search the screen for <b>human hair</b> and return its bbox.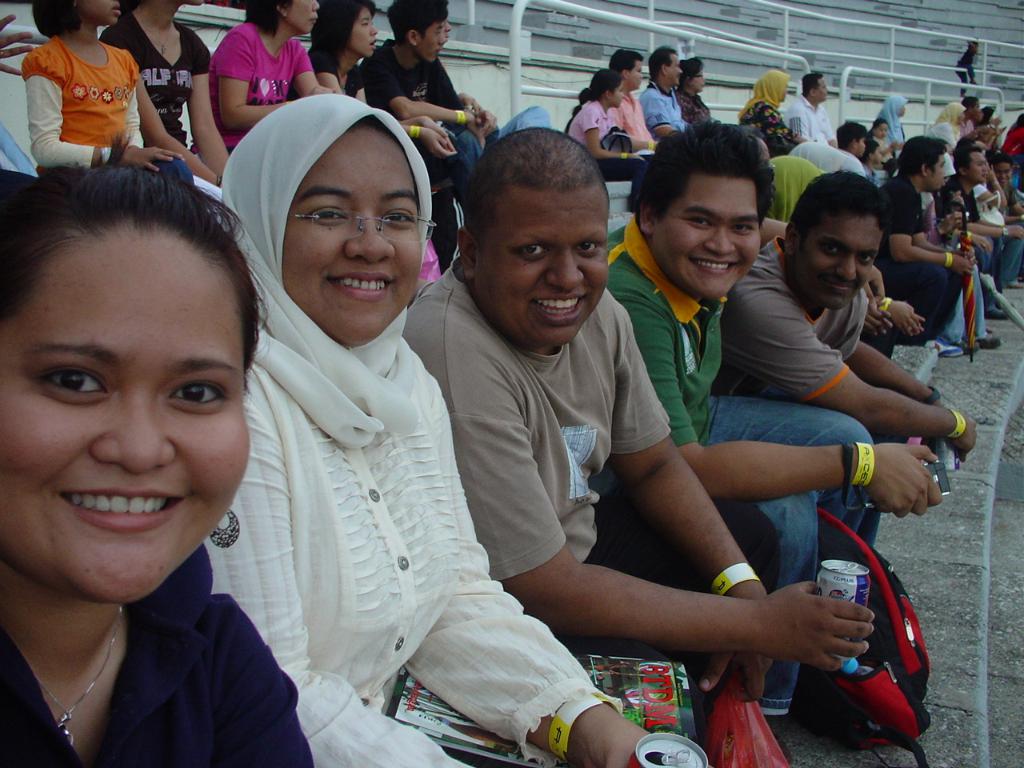
Found: 462 124 610 234.
